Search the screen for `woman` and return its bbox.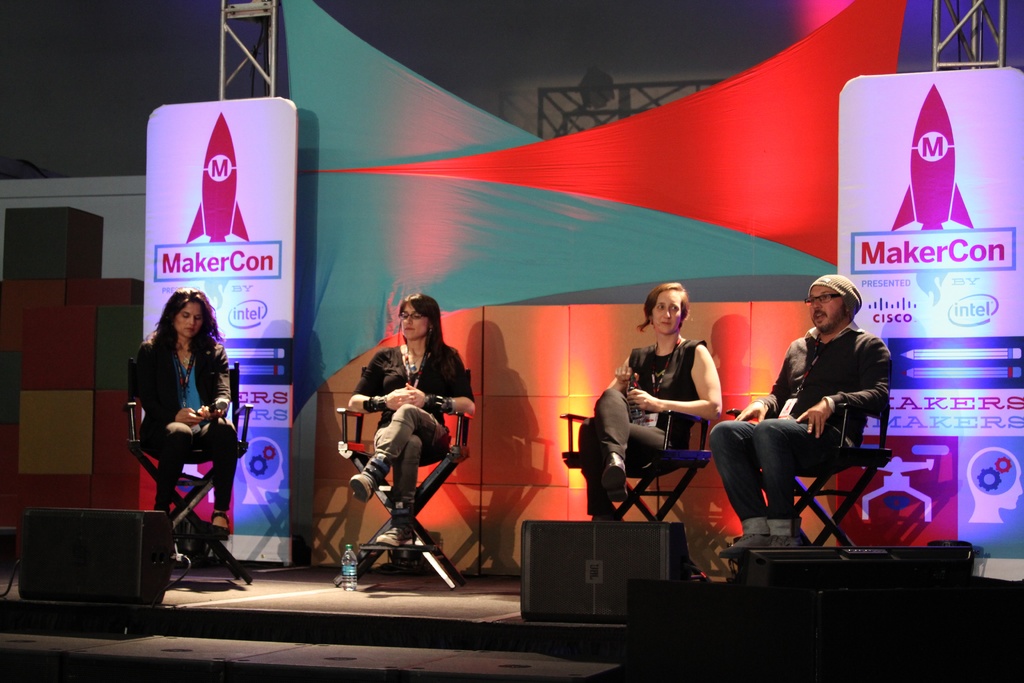
Found: (left=348, top=292, right=480, bottom=543).
